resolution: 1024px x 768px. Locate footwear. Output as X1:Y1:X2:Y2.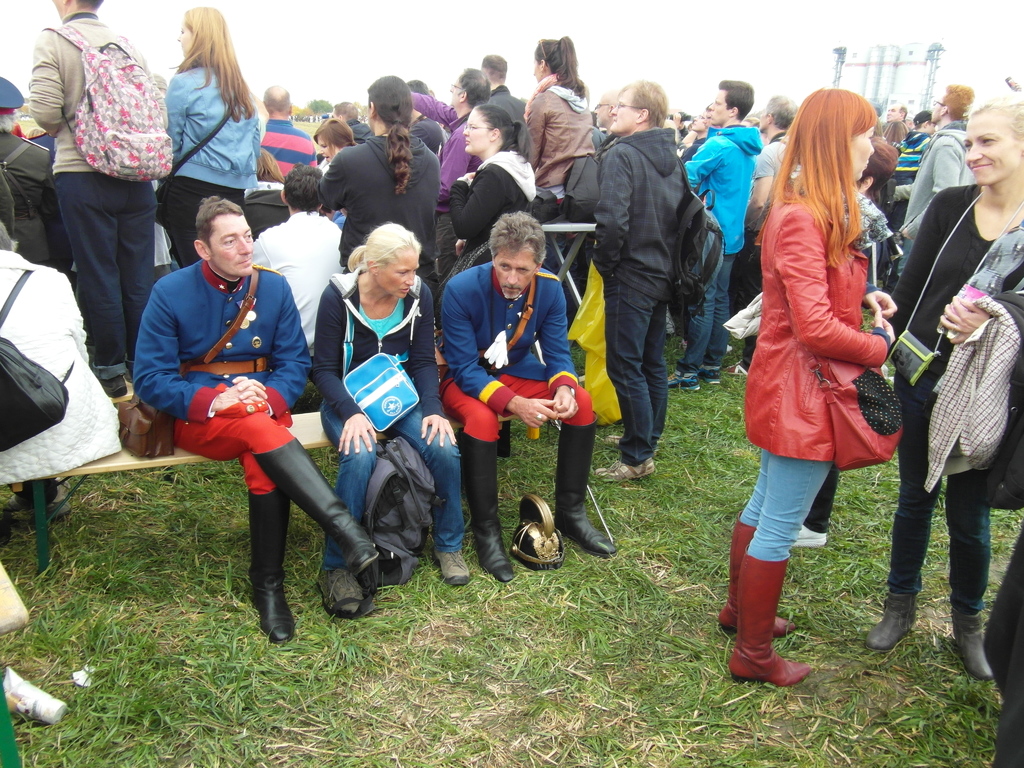
317:563:368:618.
